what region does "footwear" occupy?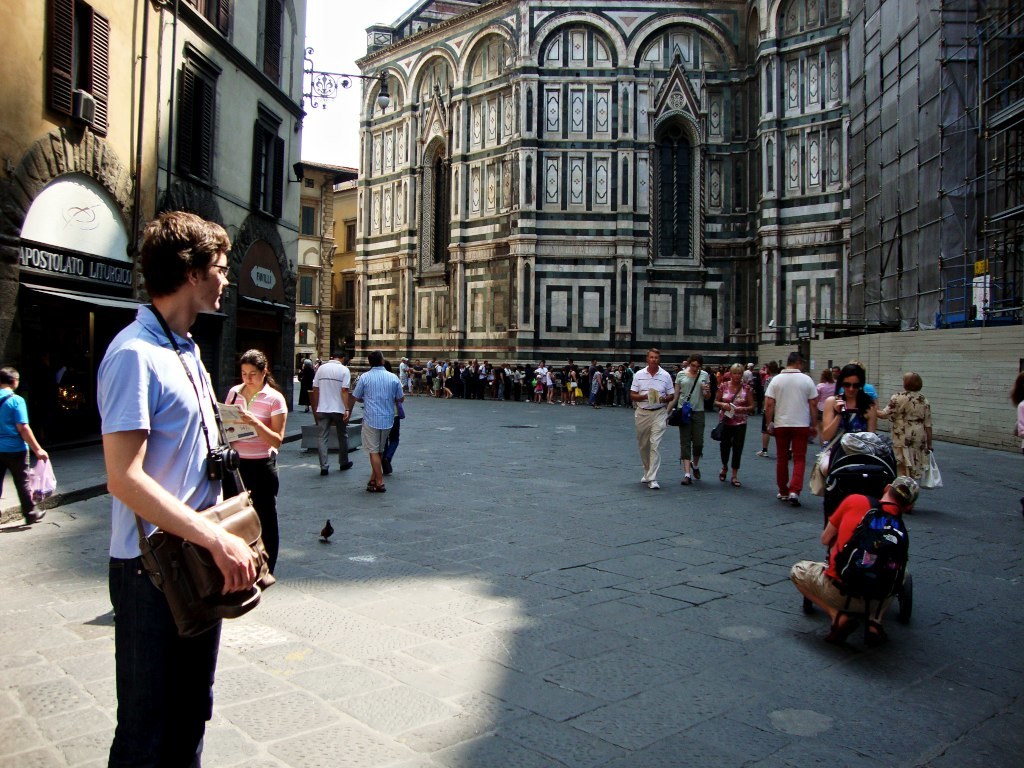
detection(828, 615, 852, 647).
